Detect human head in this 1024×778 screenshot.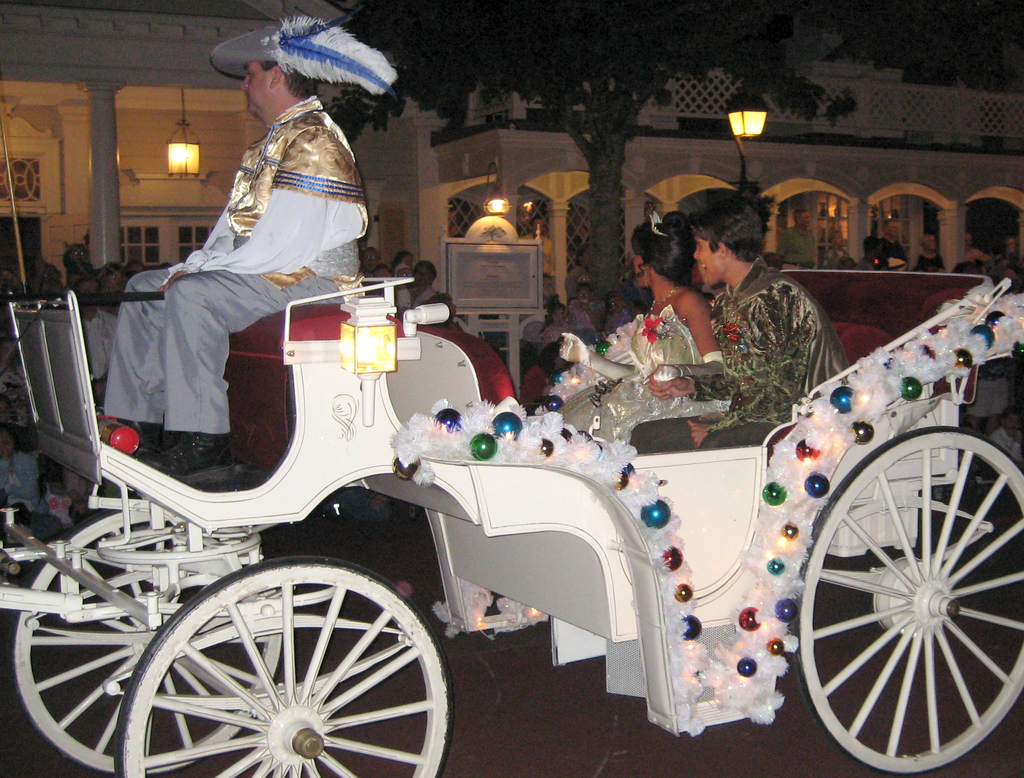
Detection: detection(924, 231, 932, 250).
